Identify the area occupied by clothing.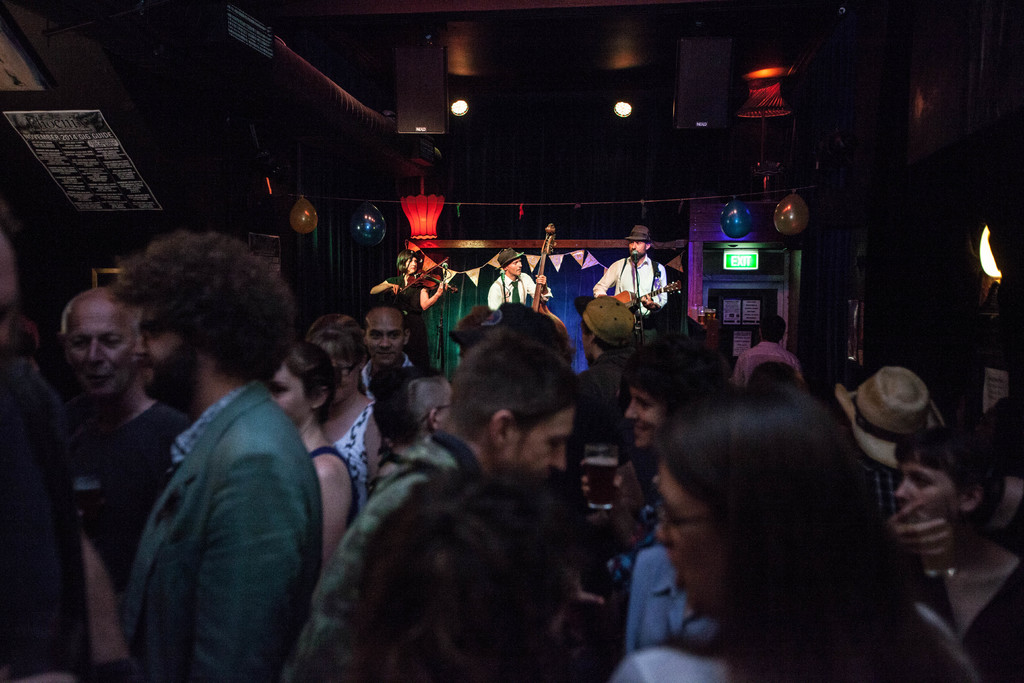
Area: box=[920, 552, 1023, 679].
